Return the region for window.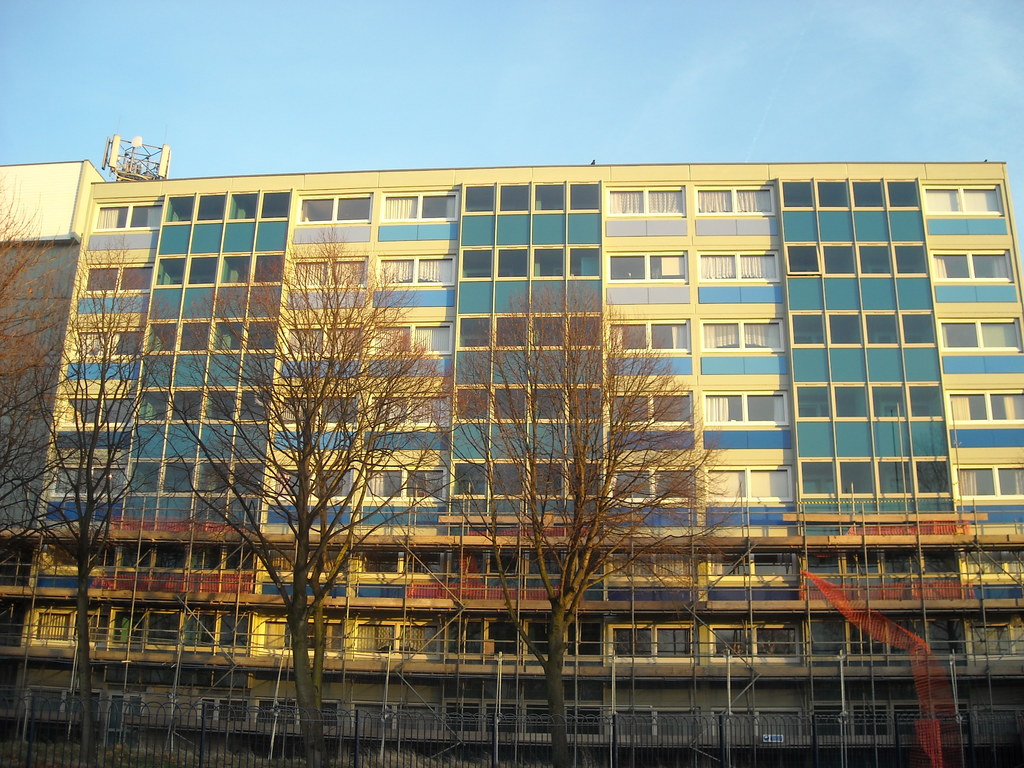
Rect(456, 383, 490, 419).
